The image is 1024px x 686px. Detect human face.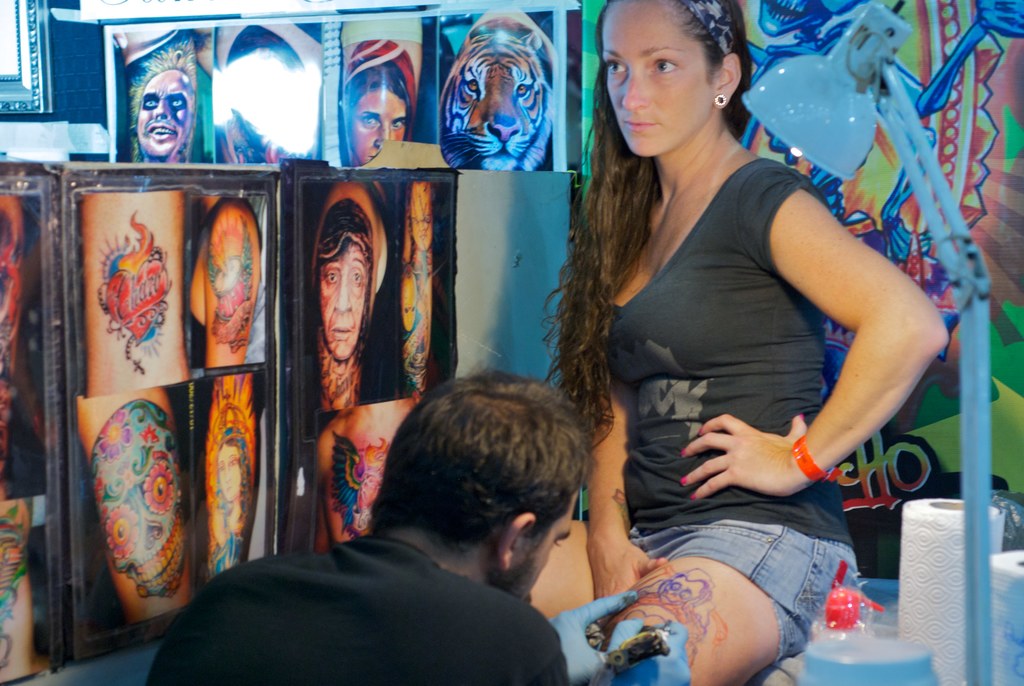
Detection: pyautogui.locateOnScreen(349, 87, 414, 165).
